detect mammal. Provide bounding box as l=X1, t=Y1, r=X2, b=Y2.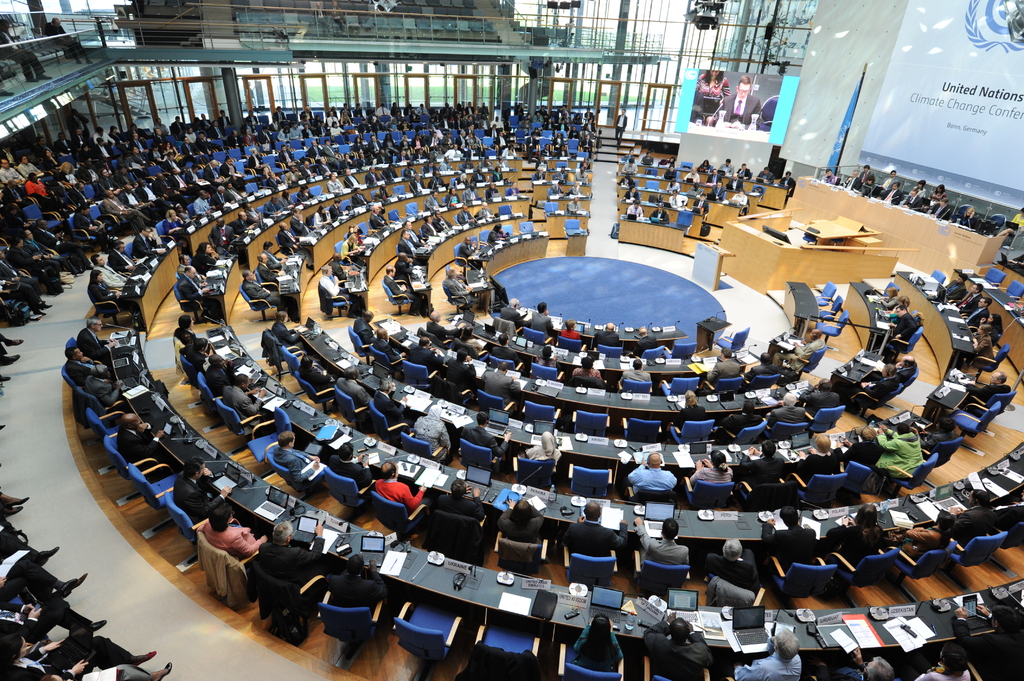
l=425, t=309, r=464, b=339.
